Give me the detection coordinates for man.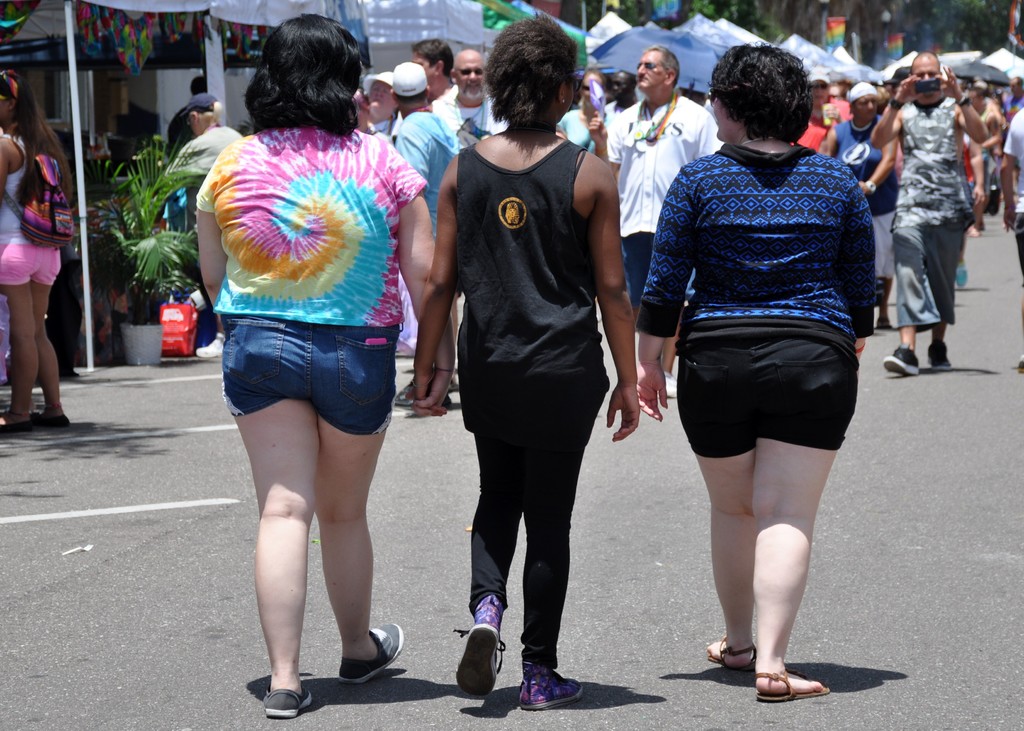
968, 83, 1004, 231.
